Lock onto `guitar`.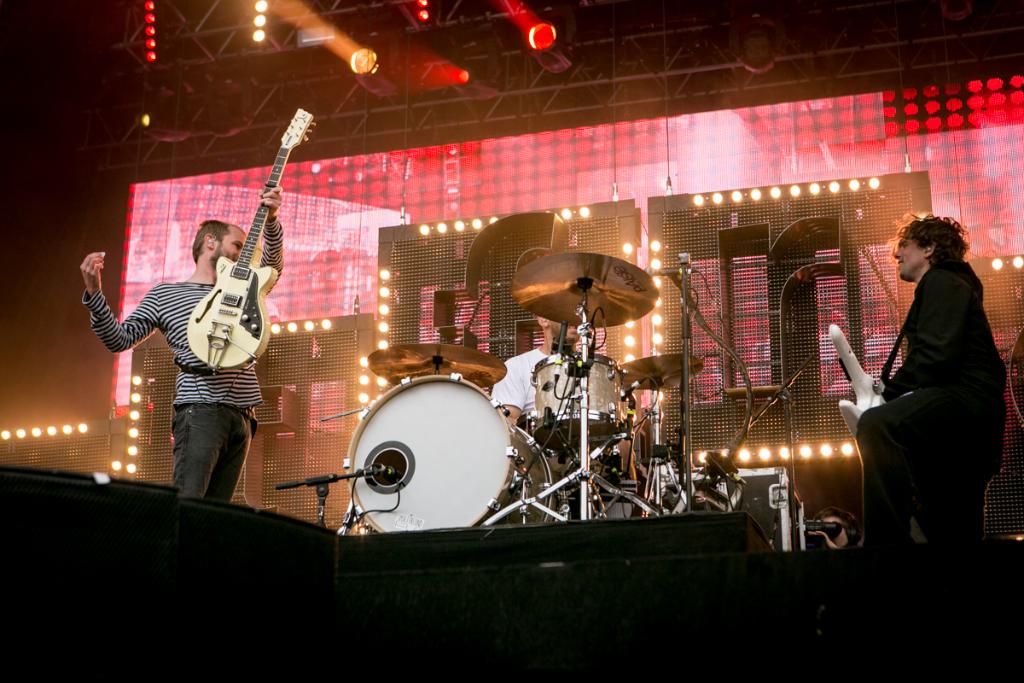
Locked: 181, 119, 297, 388.
